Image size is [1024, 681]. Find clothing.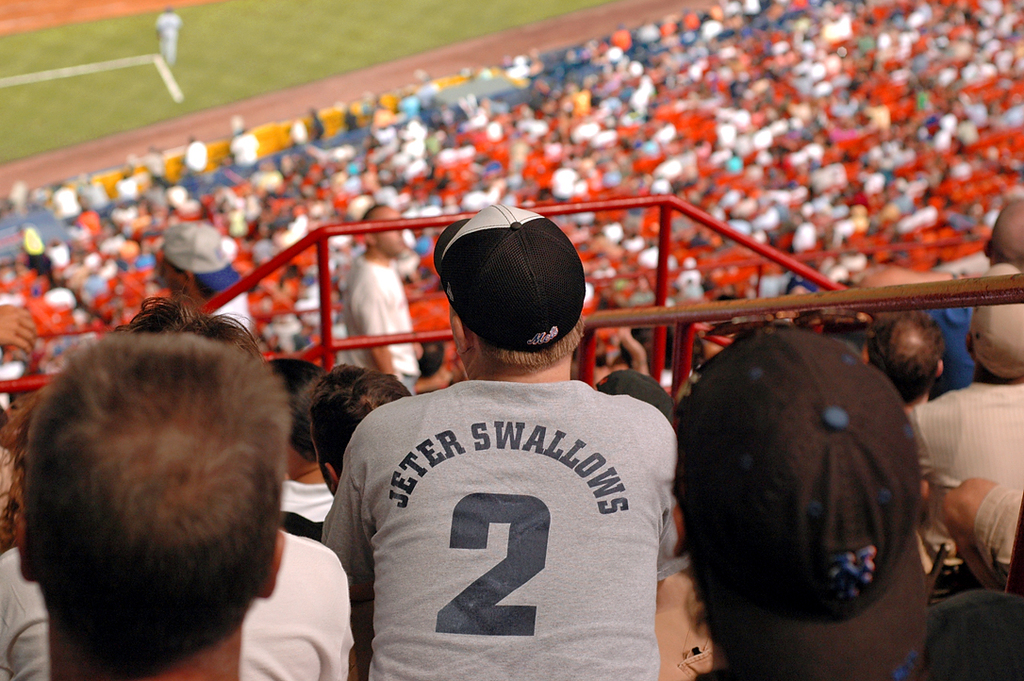
900/391/1023/563.
